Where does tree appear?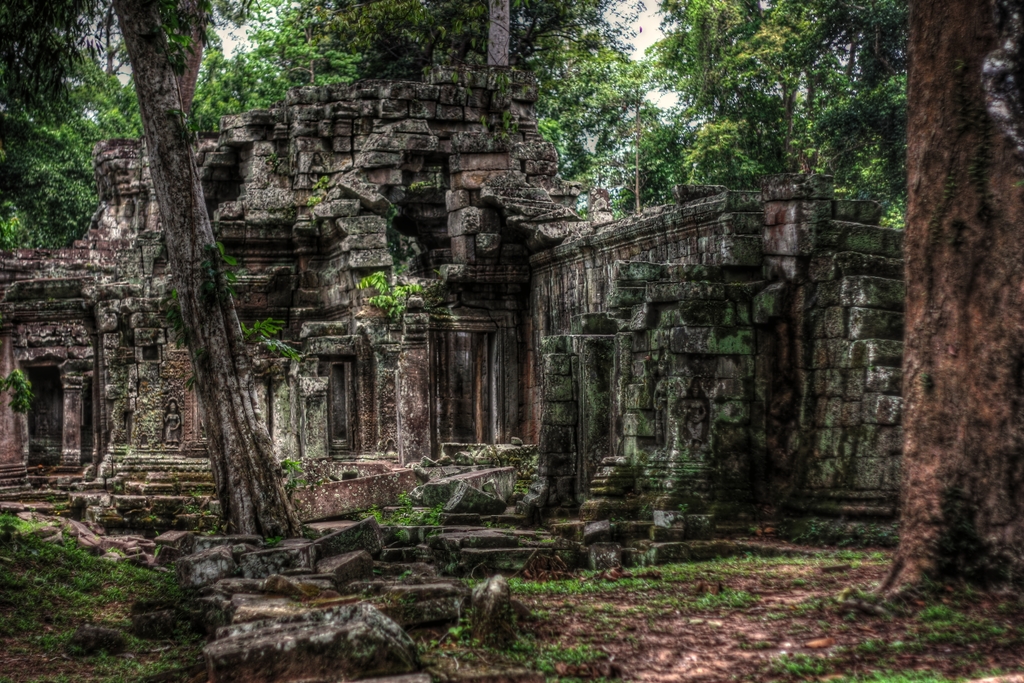
Appears at detection(576, 0, 913, 262).
